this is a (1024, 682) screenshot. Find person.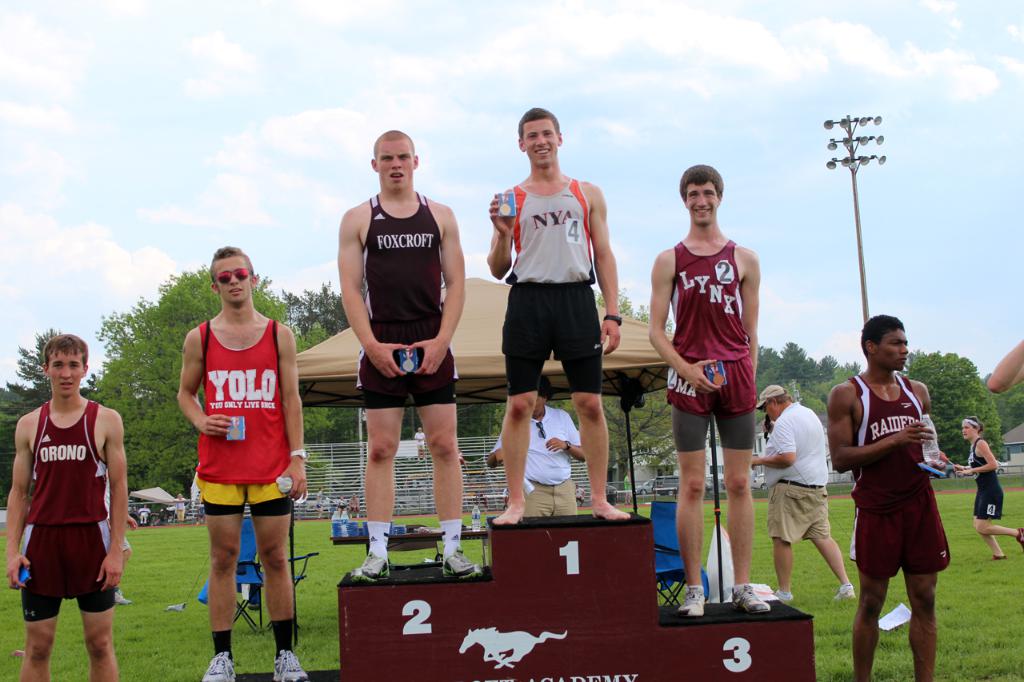
Bounding box: rect(646, 163, 759, 620).
